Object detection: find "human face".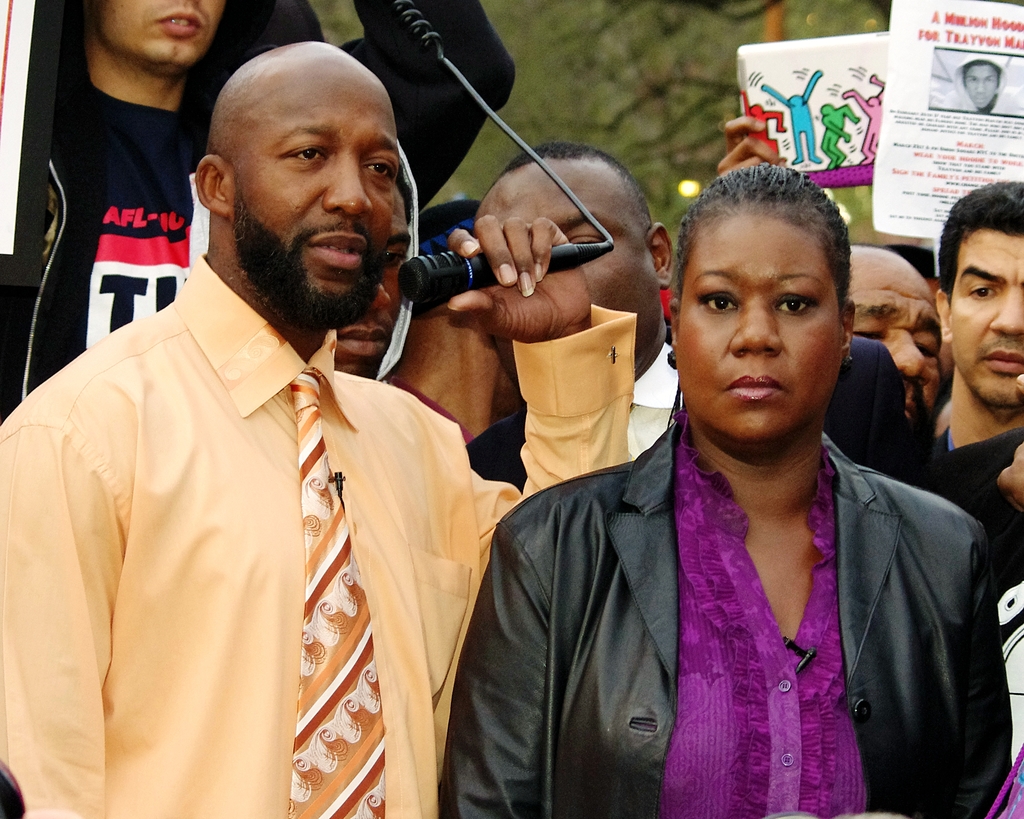
948/229/1023/410.
